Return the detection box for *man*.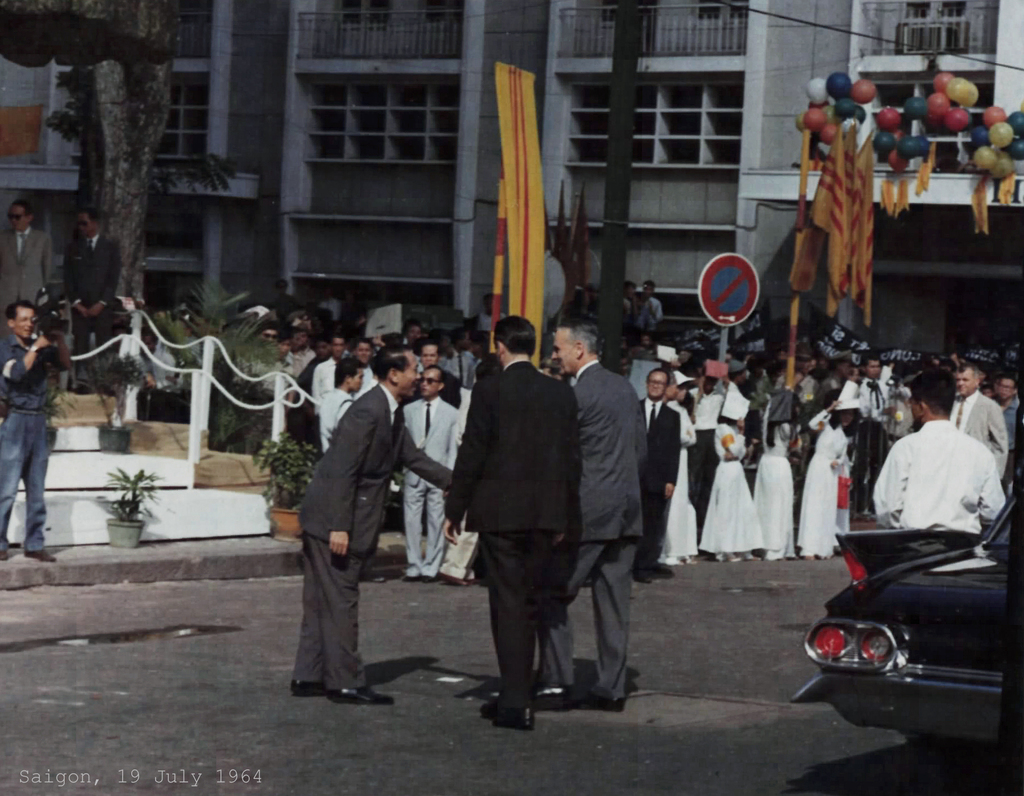
region(278, 338, 415, 707).
